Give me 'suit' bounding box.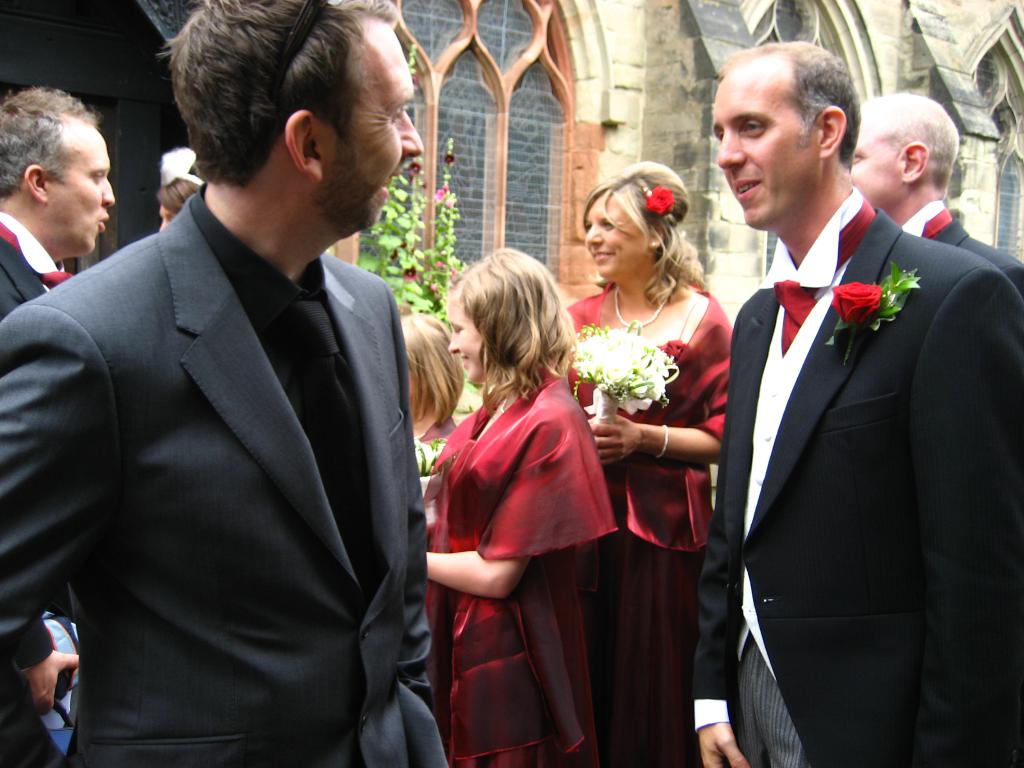
left=0, top=208, right=72, bottom=321.
